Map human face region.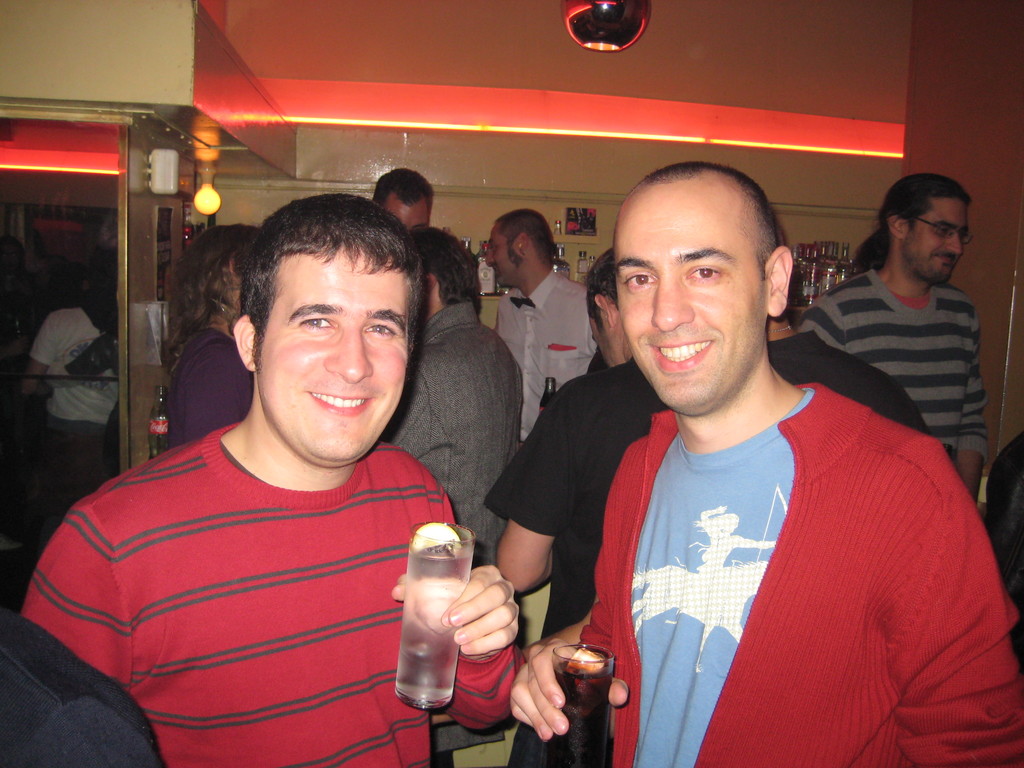
Mapped to left=384, top=191, right=447, bottom=244.
